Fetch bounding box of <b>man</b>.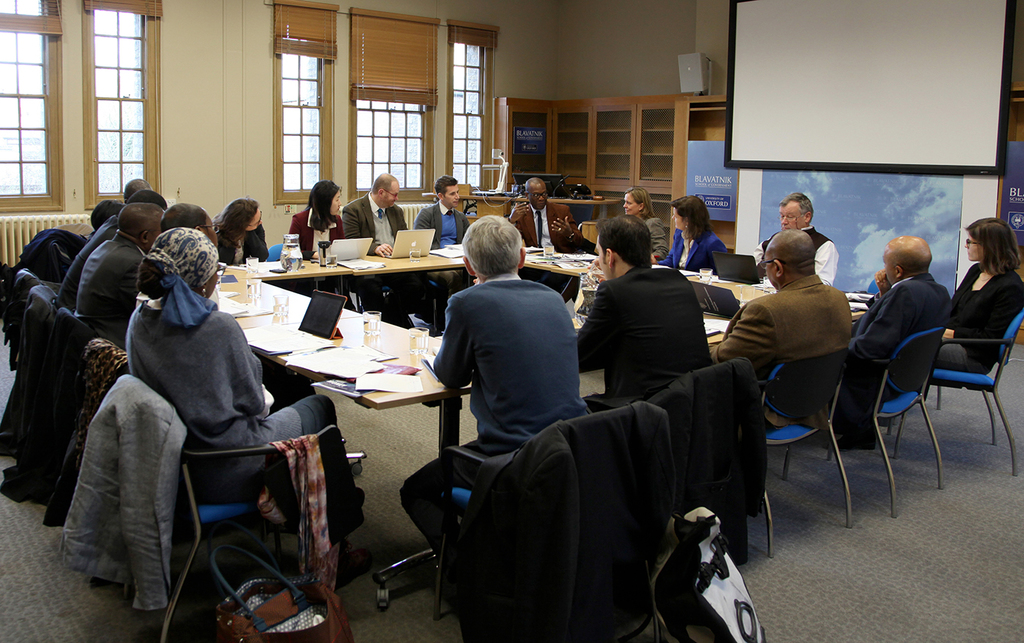
Bbox: {"x1": 121, "y1": 176, "x2": 154, "y2": 202}.
